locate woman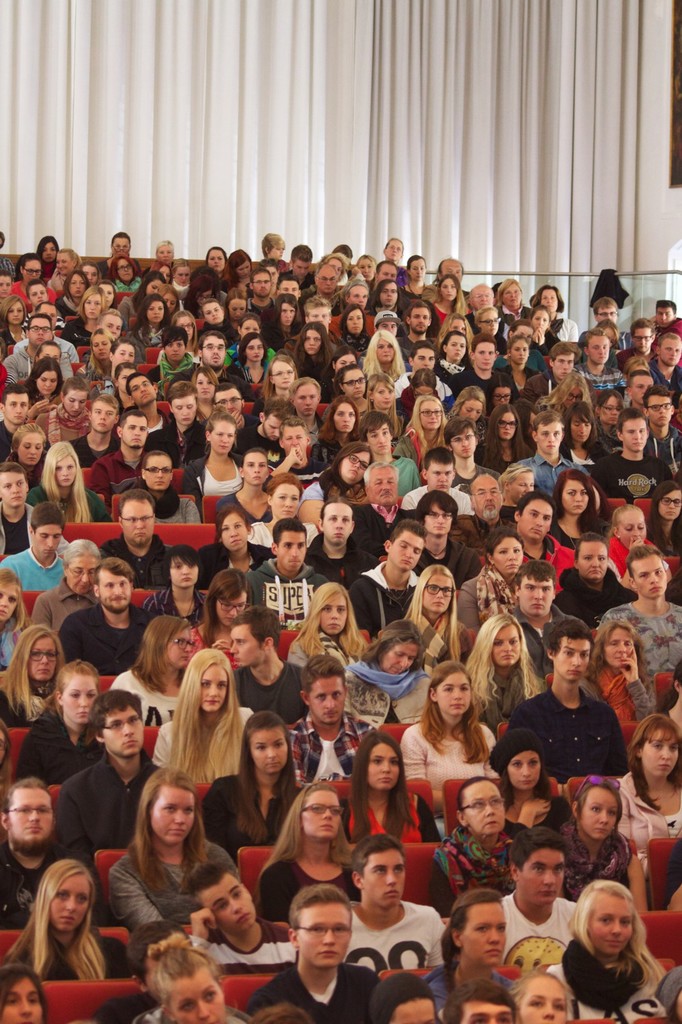
BBox(647, 477, 681, 554)
